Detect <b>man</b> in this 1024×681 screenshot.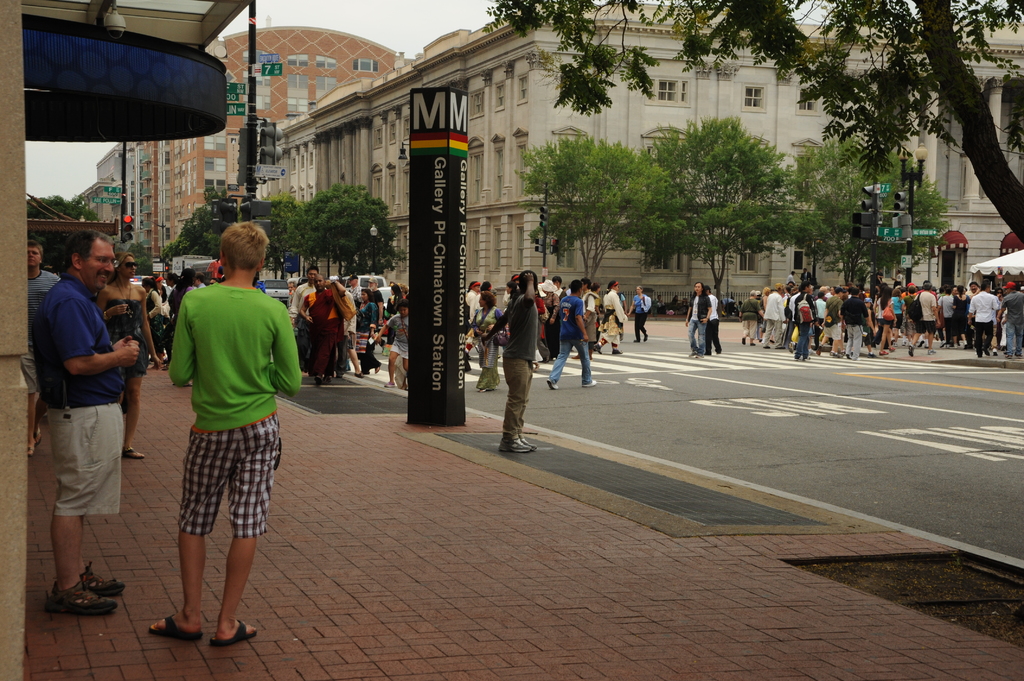
Detection: locate(841, 291, 869, 362).
